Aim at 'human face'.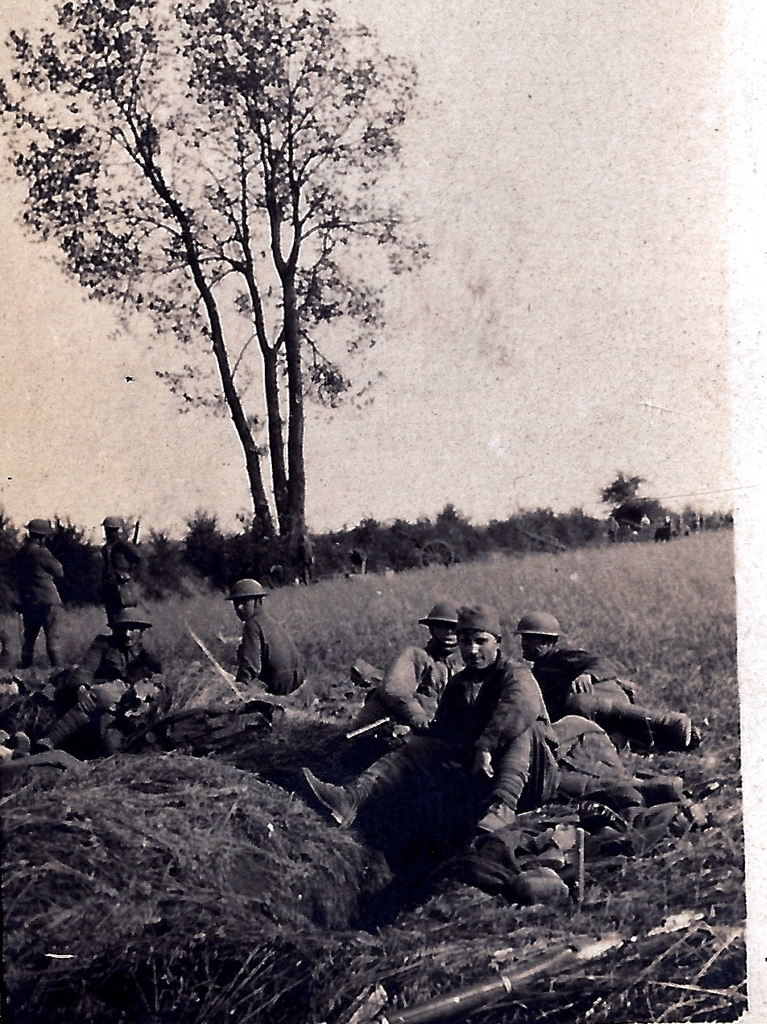
Aimed at (left=429, top=622, right=461, bottom=652).
